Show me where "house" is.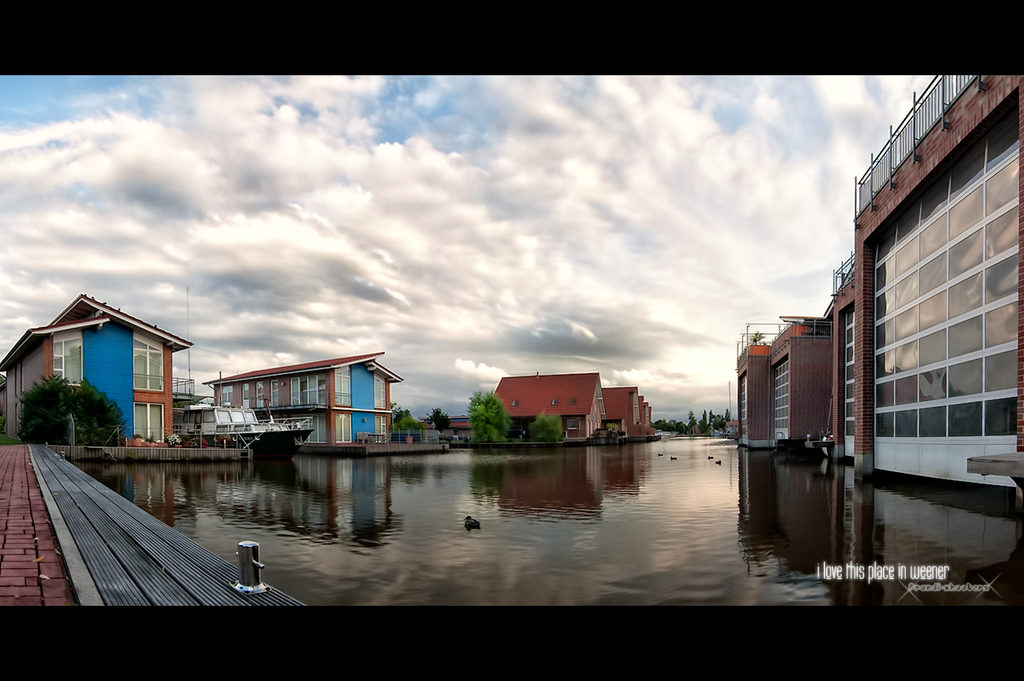
"house" is at 767/313/834/435.
